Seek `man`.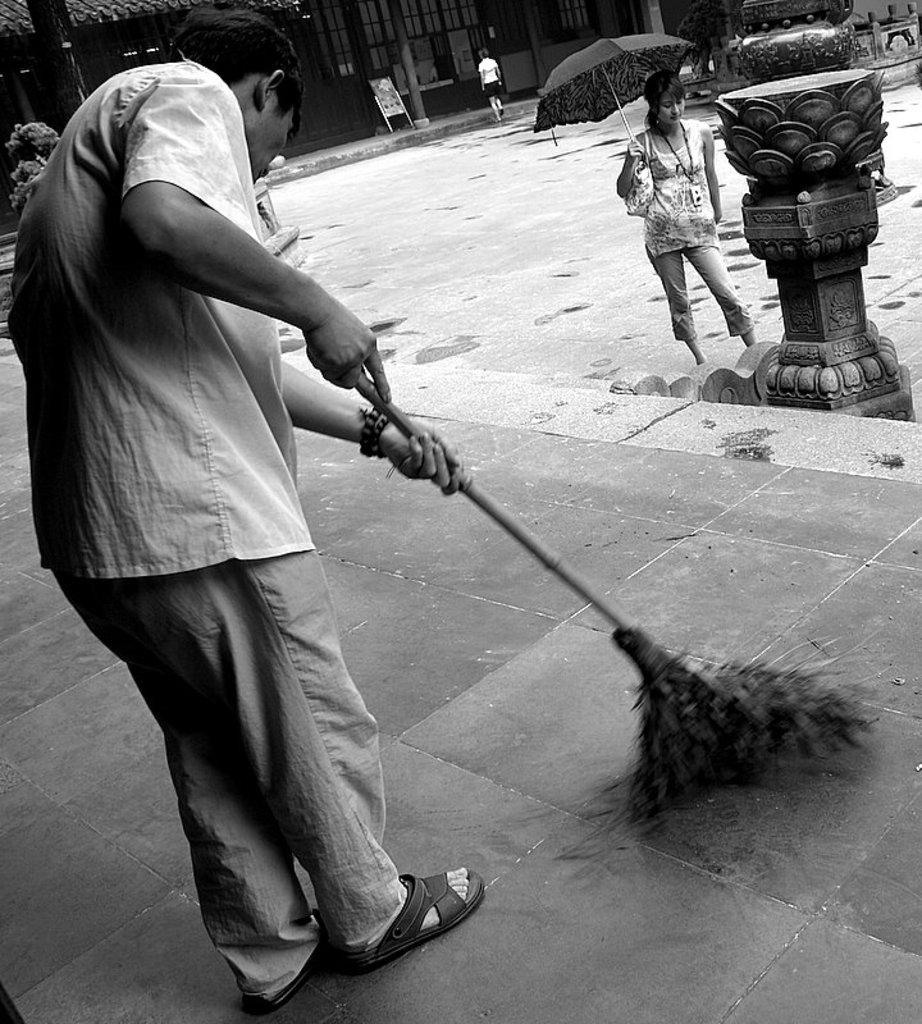
box(38, 10, 501, 970).
